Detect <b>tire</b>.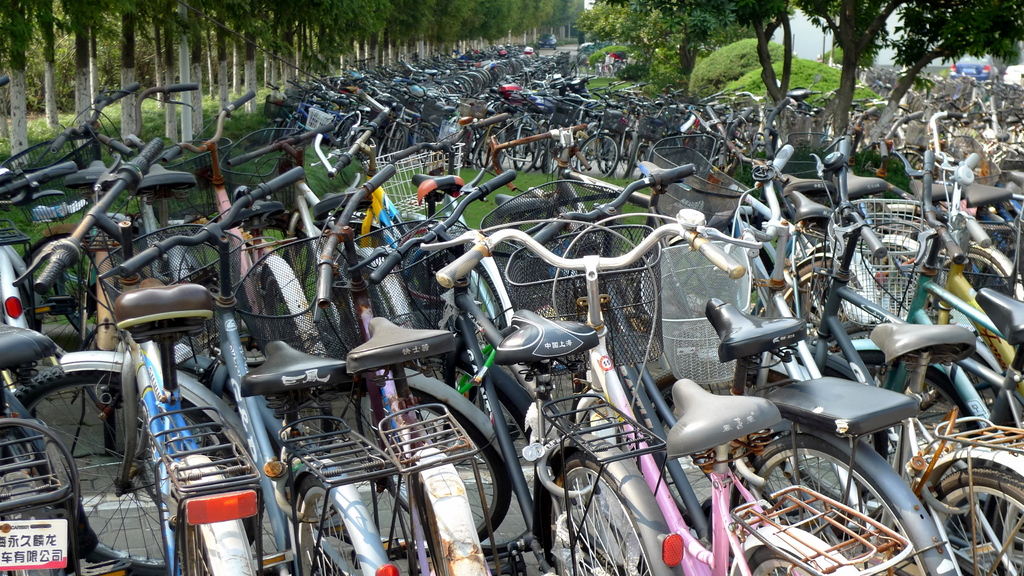
Detected at [934,467,1023,575].
